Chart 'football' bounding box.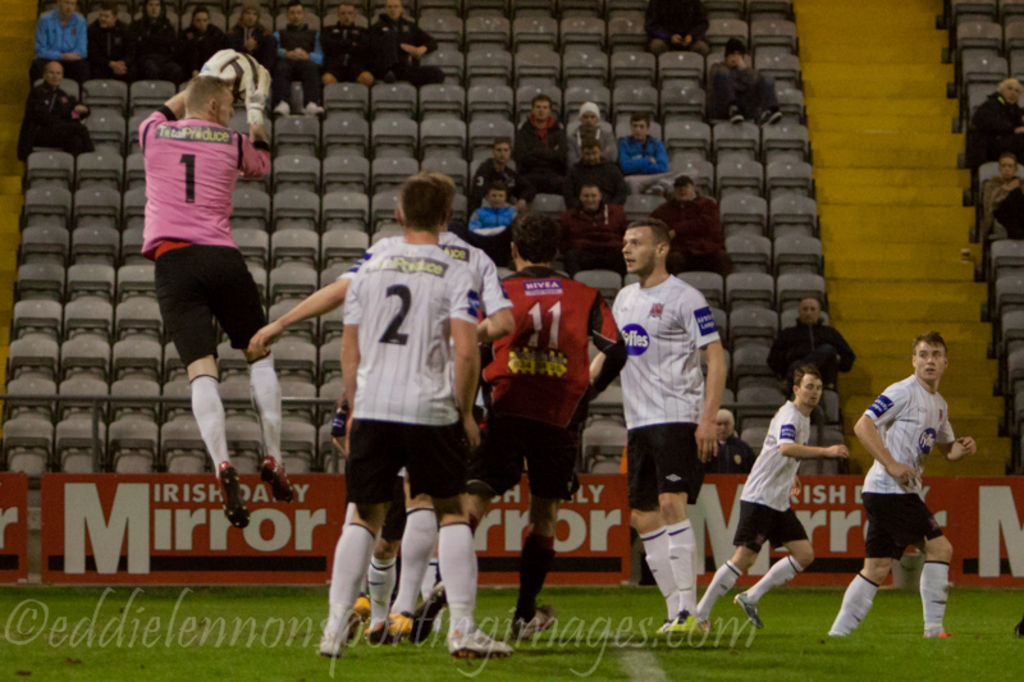
Charted: [196, 45, 264, 106].
